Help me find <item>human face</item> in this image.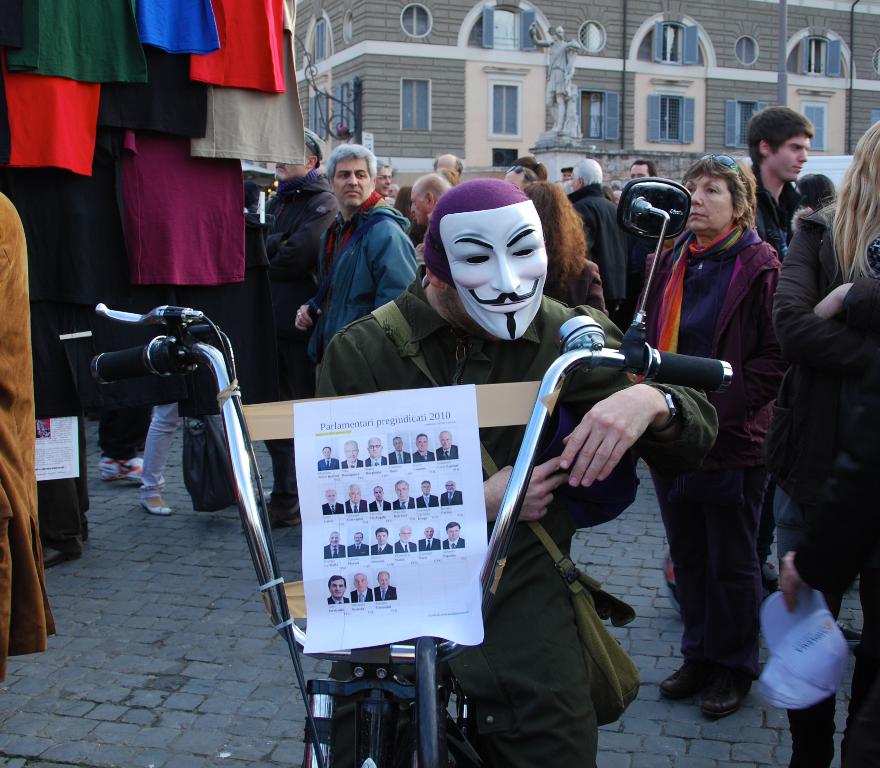
Found it: <region>276, 140, 306, 184</region>.
